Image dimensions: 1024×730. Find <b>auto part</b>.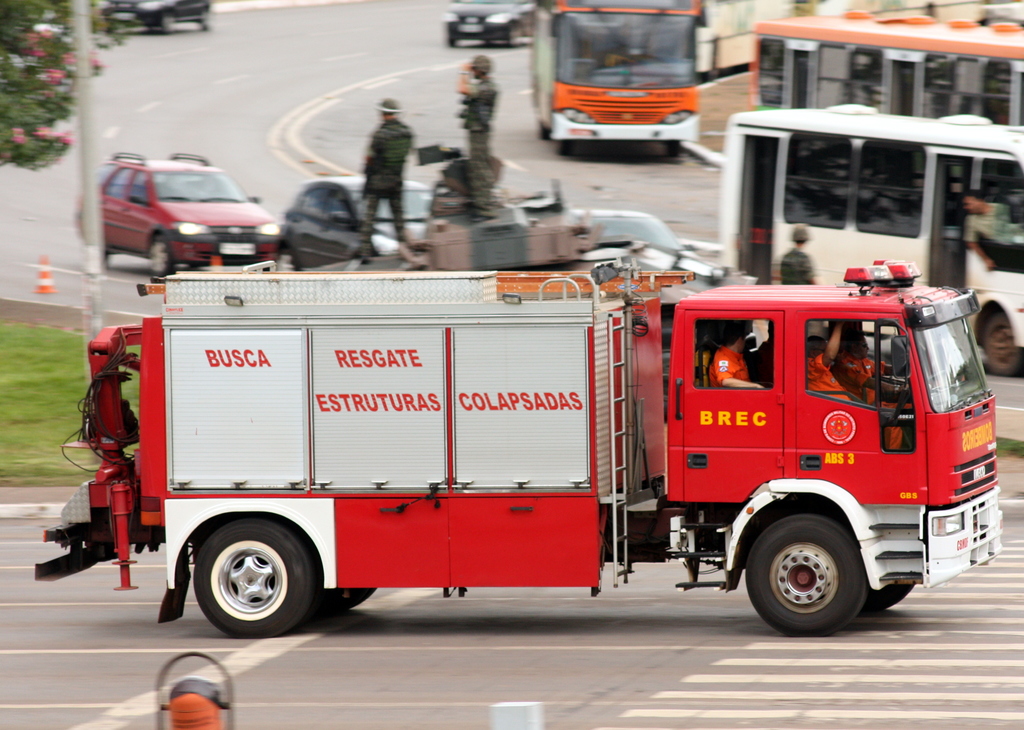
774,550,832,610.
